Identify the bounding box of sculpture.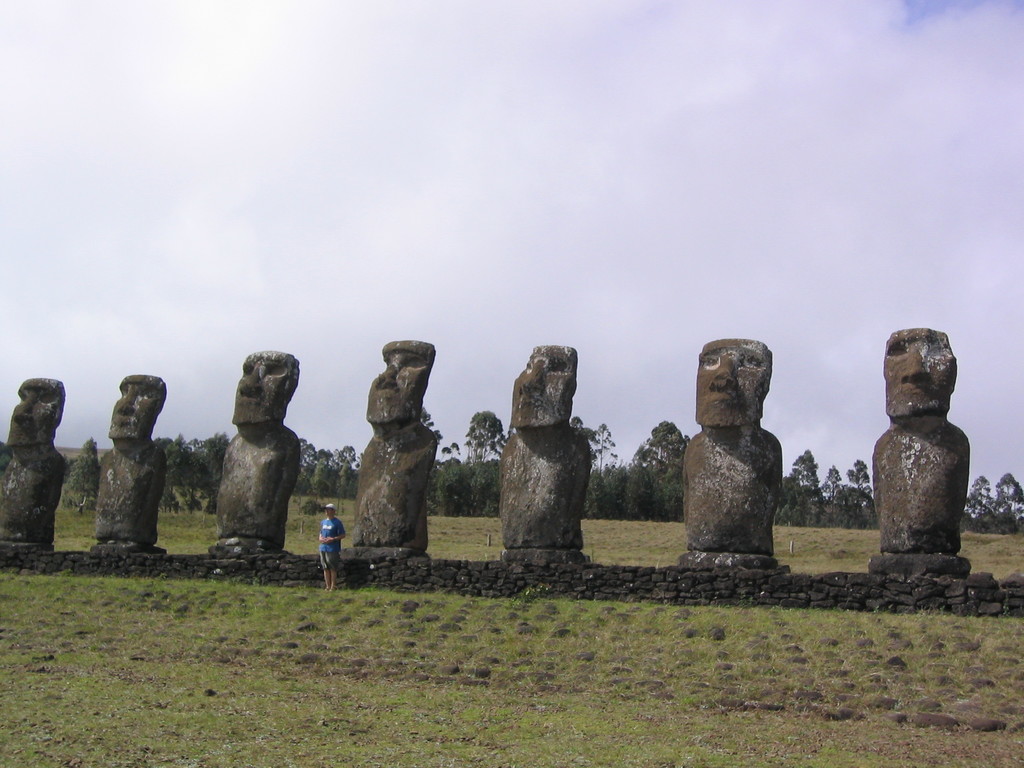
l=683, t=336, r=804, b=573.
